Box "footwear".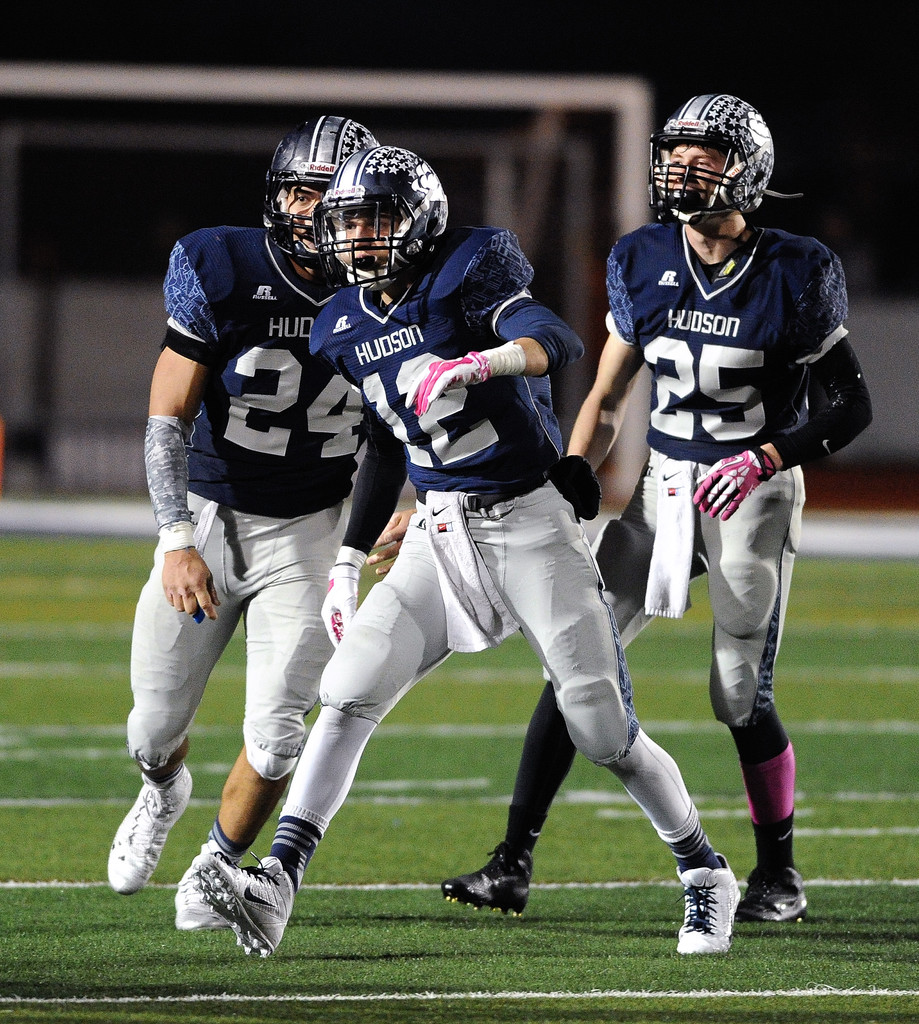
444 839 533 920.
